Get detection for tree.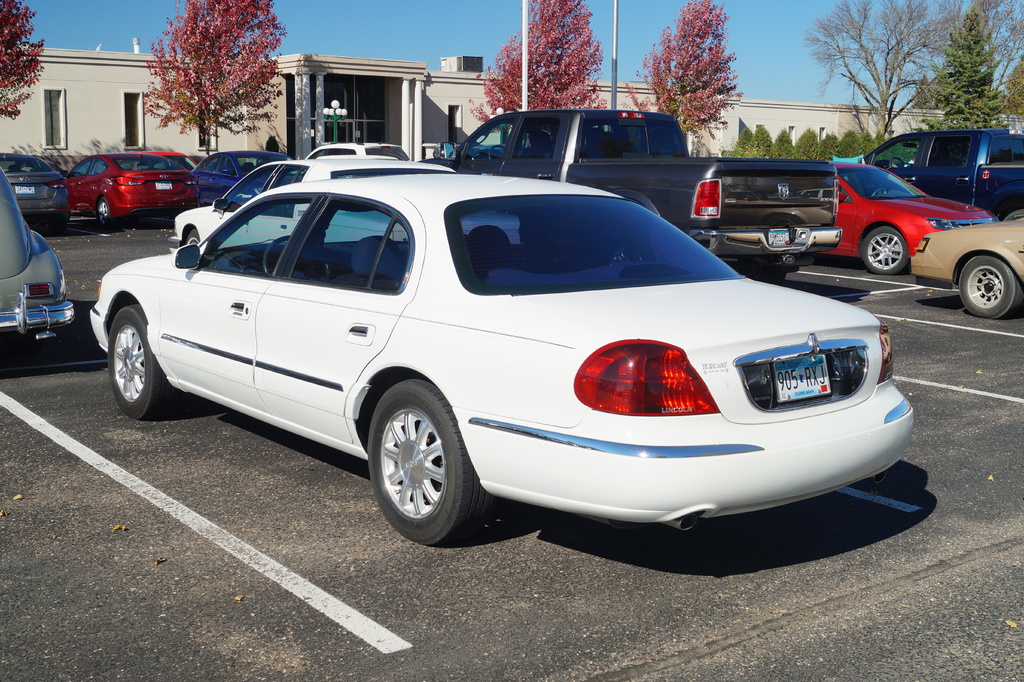
Detection: bbox=[797, 0, 968, 133].
